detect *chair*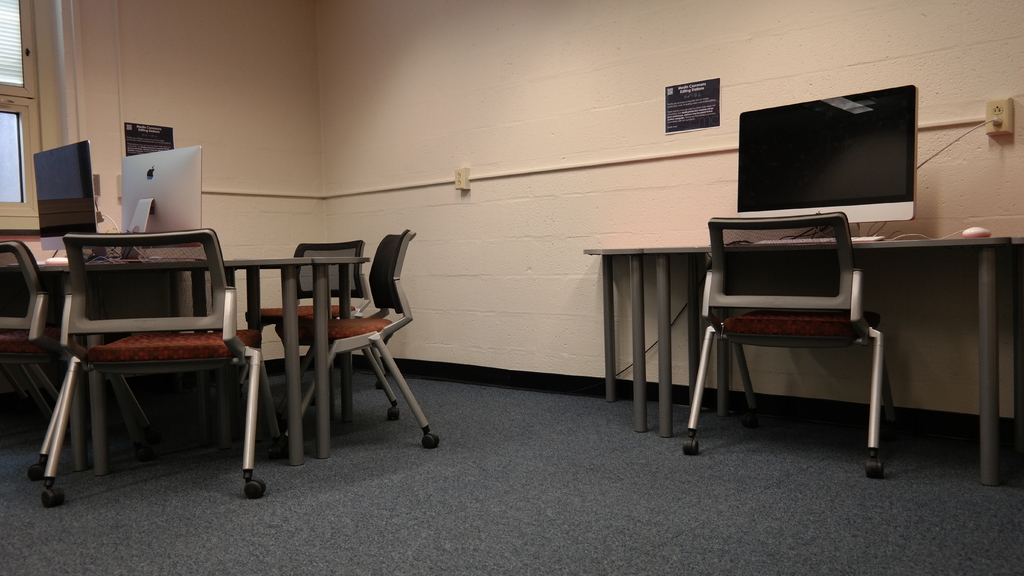
(left=0, top=237, right=90, bottom=470)
